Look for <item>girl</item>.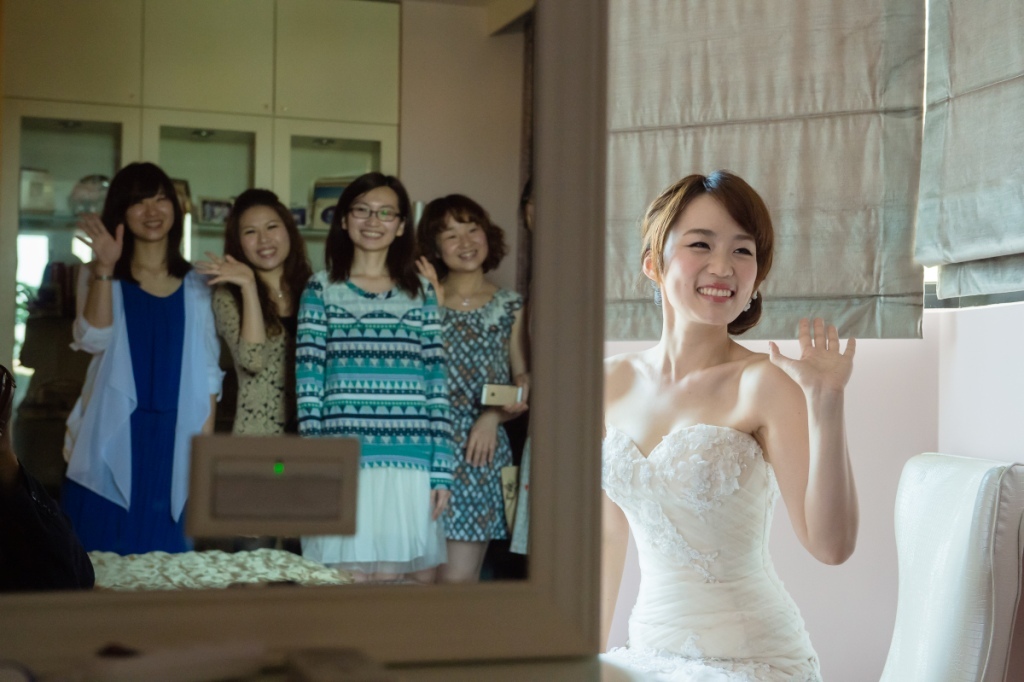
Found: 299, 172, 453, 583.
